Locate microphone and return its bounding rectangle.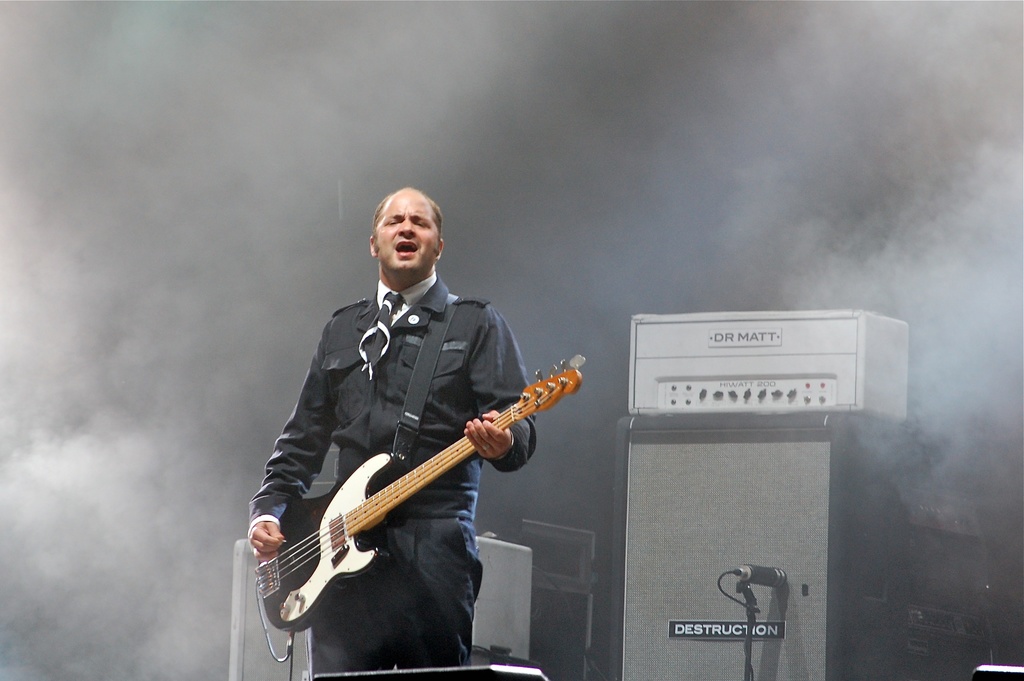
(x1=739, y1=563, x2=790, y2=591).
